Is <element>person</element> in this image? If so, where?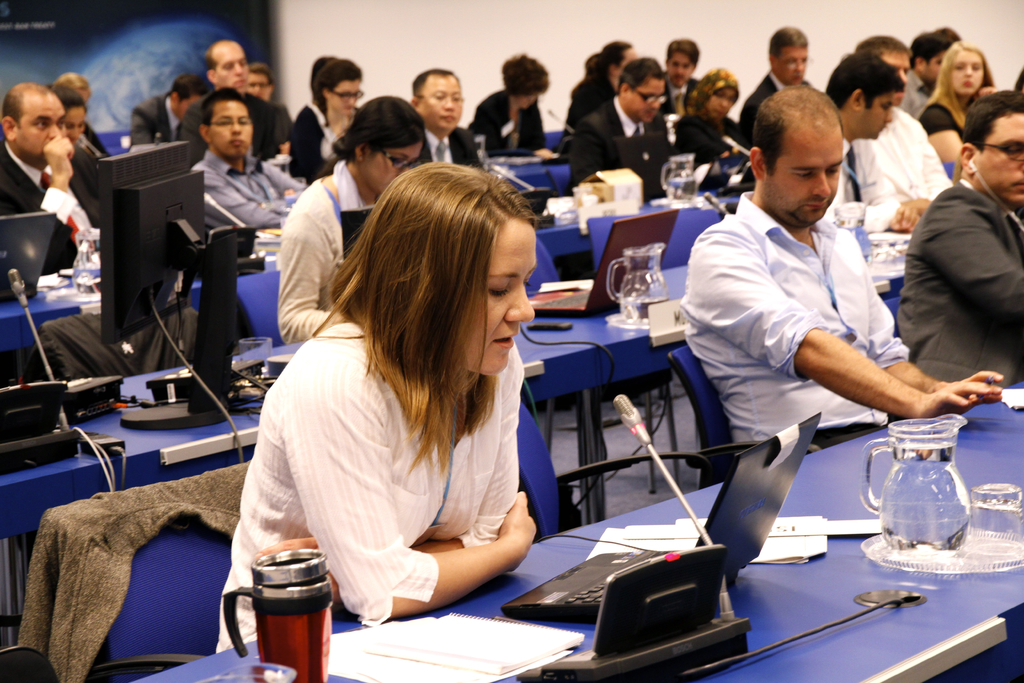
Yes, at (214,159,533,666).
